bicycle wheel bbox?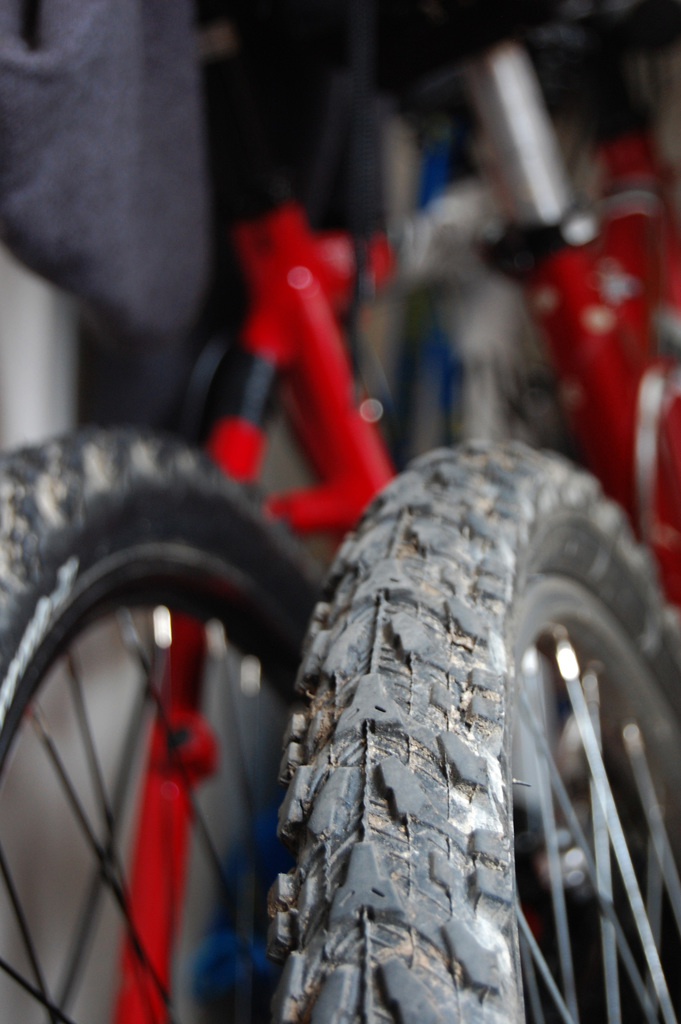
<region>41, 458, 292, 1023</region>
